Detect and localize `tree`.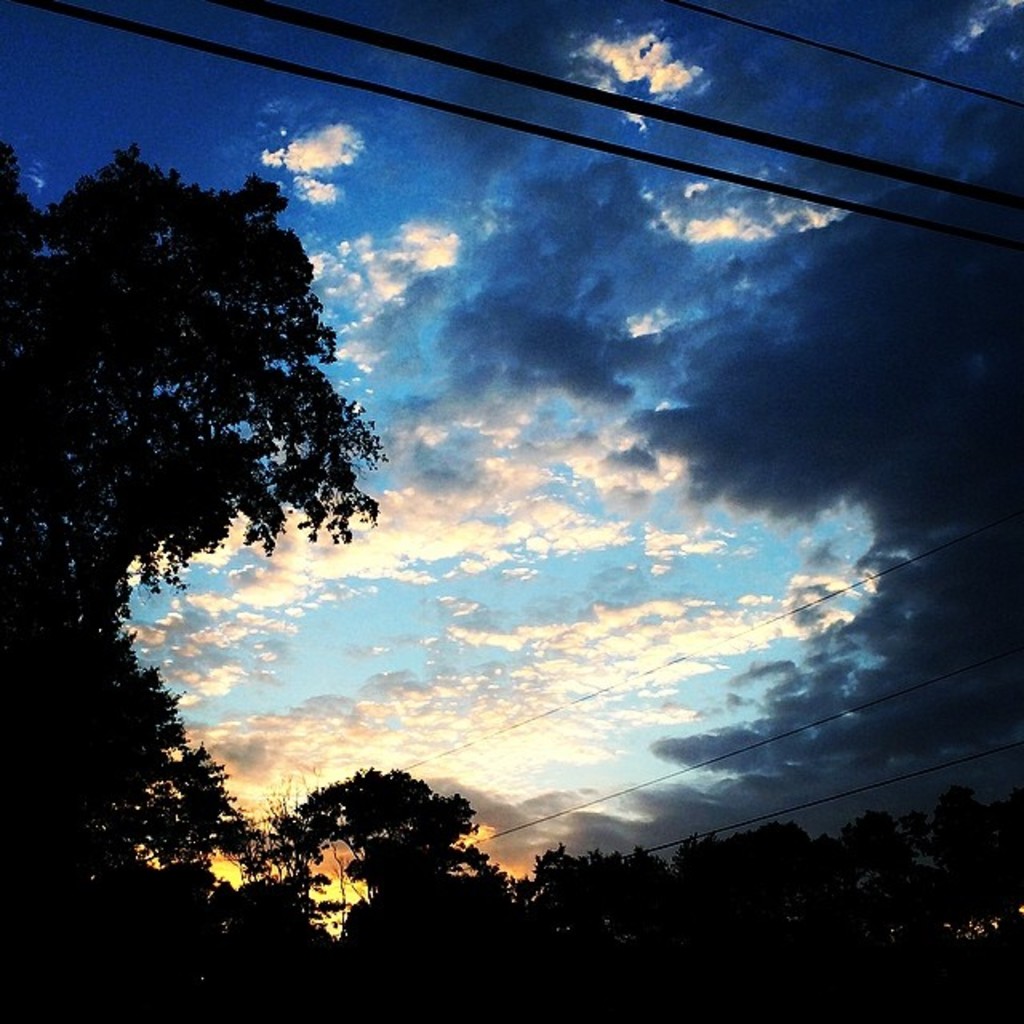
Localized at Rect(507, 829, 683, 976).
